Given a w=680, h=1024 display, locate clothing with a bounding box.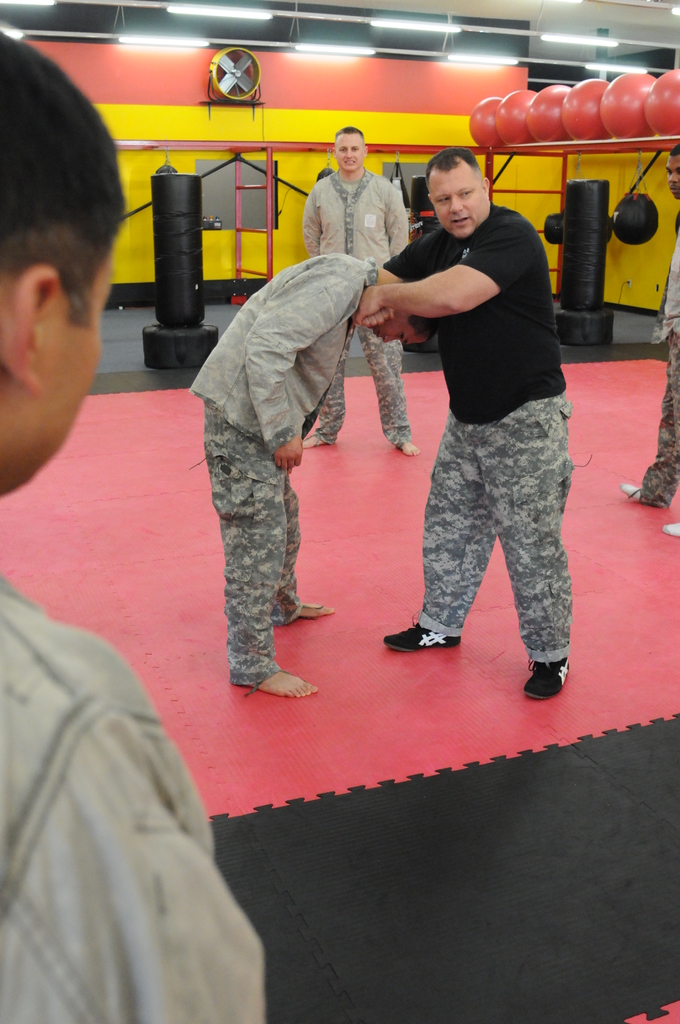
Located: (302, 168, 412, 445).
